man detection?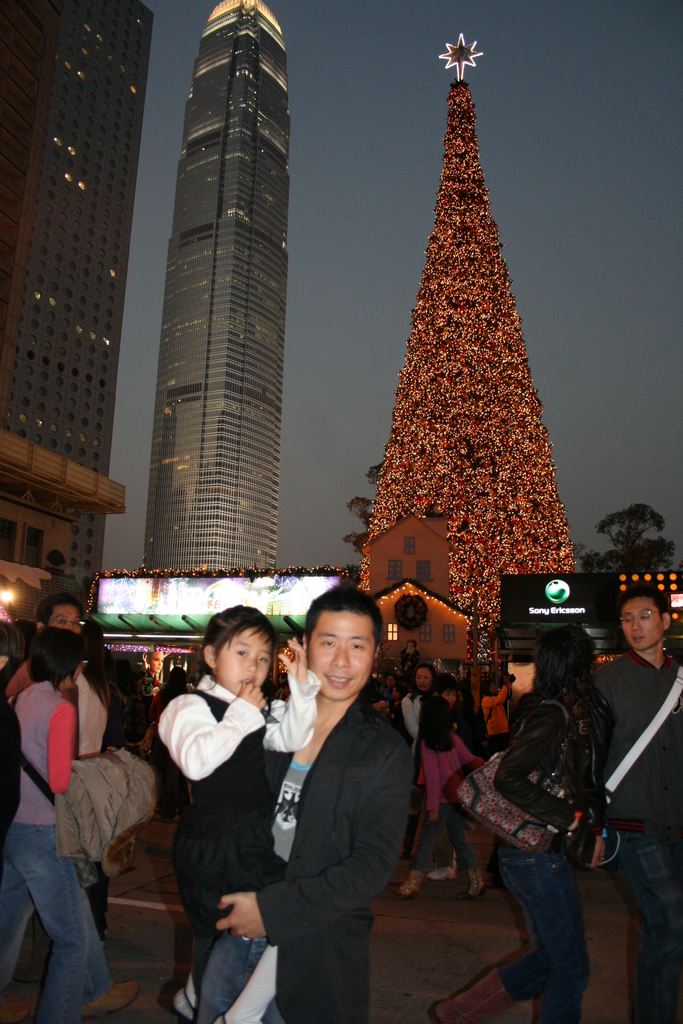
<box>0,595,127,1015</box>
